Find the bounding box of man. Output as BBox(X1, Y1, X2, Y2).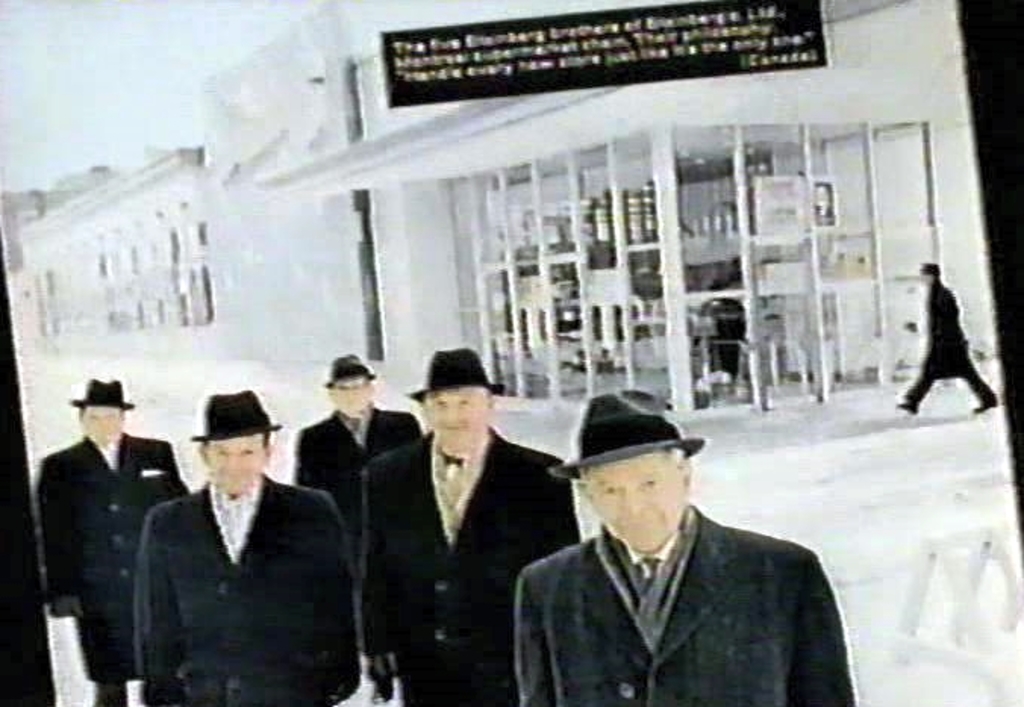
BBox(354, 345, 583, 705).
